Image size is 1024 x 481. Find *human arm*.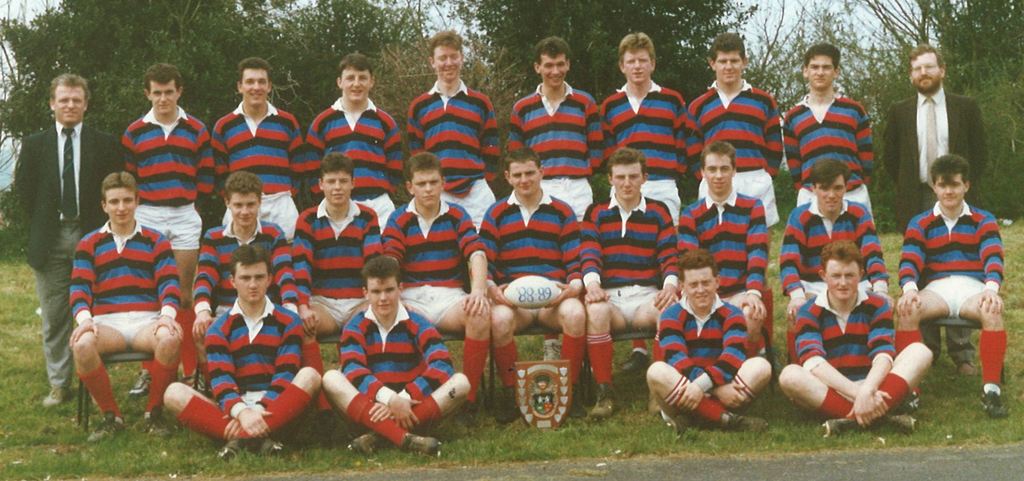
[x1=360, y1=202, x2=384, y2=261].
